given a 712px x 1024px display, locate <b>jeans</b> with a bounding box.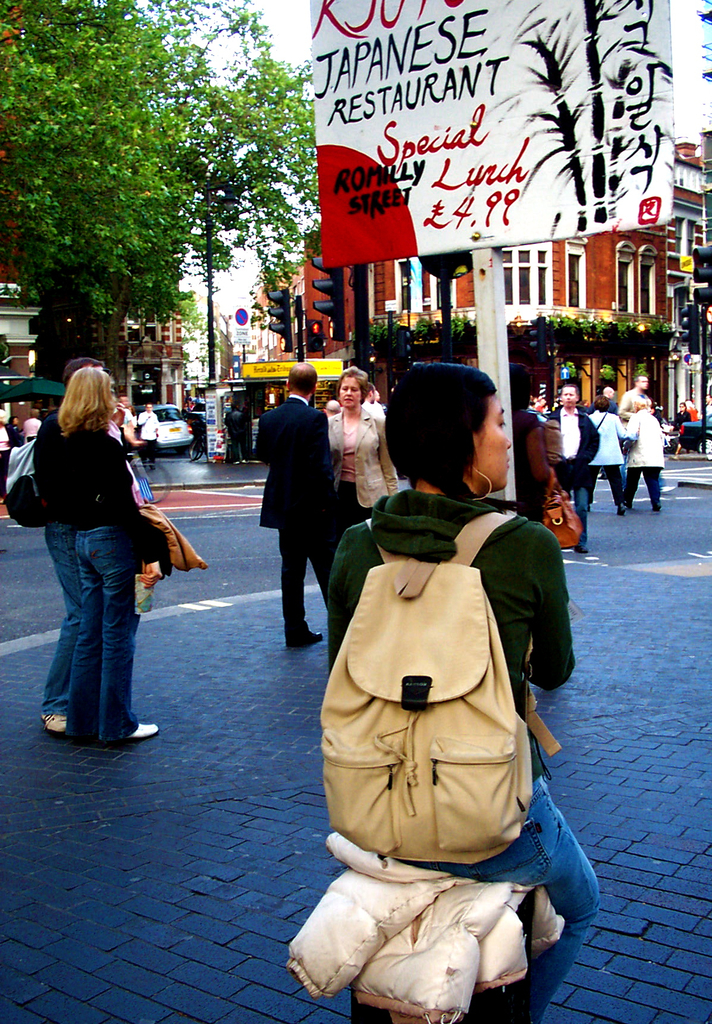
Located: bbox=(626, 467, 663, 505).
